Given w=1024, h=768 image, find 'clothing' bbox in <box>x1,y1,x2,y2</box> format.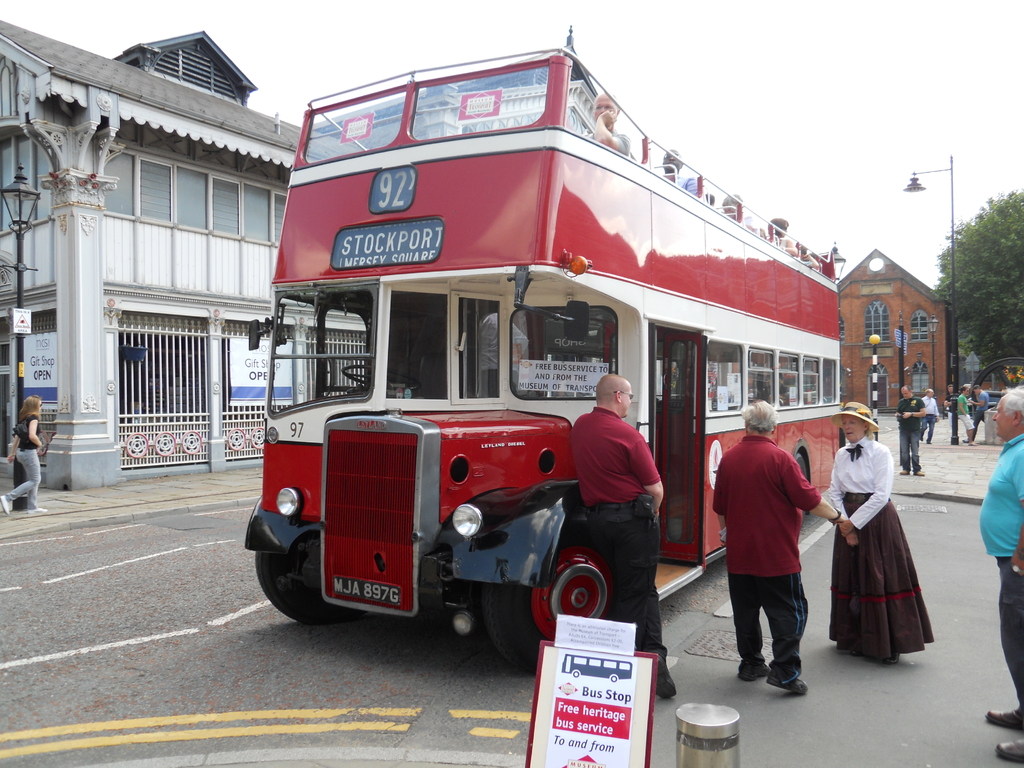
<box>4,415,42,509</box>.
